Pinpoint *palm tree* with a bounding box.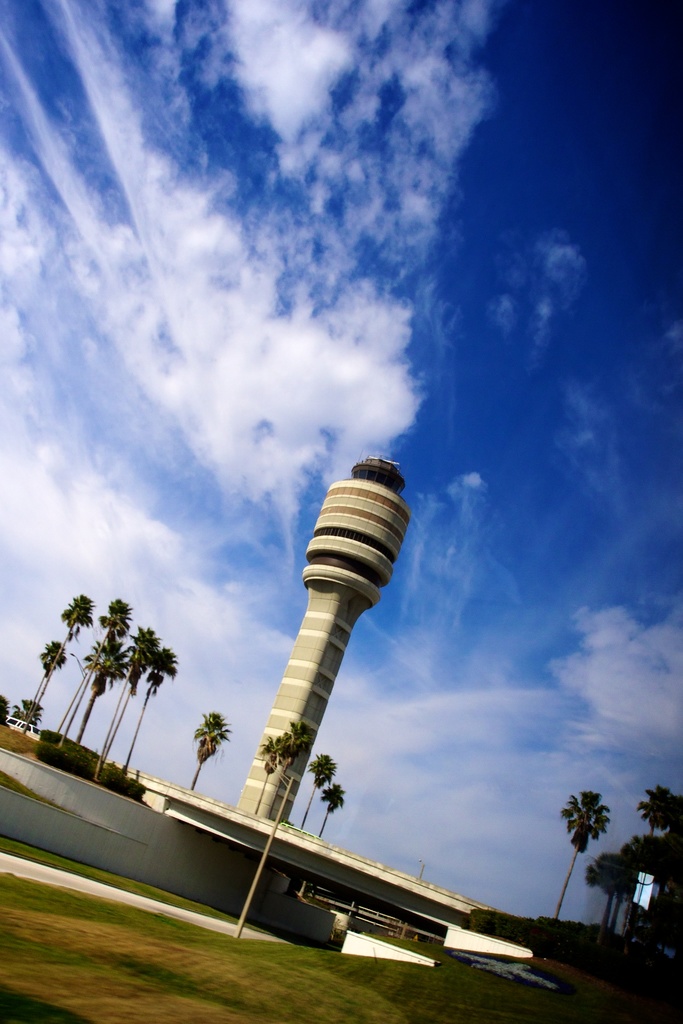
<box>293,745,361,839</box>.
